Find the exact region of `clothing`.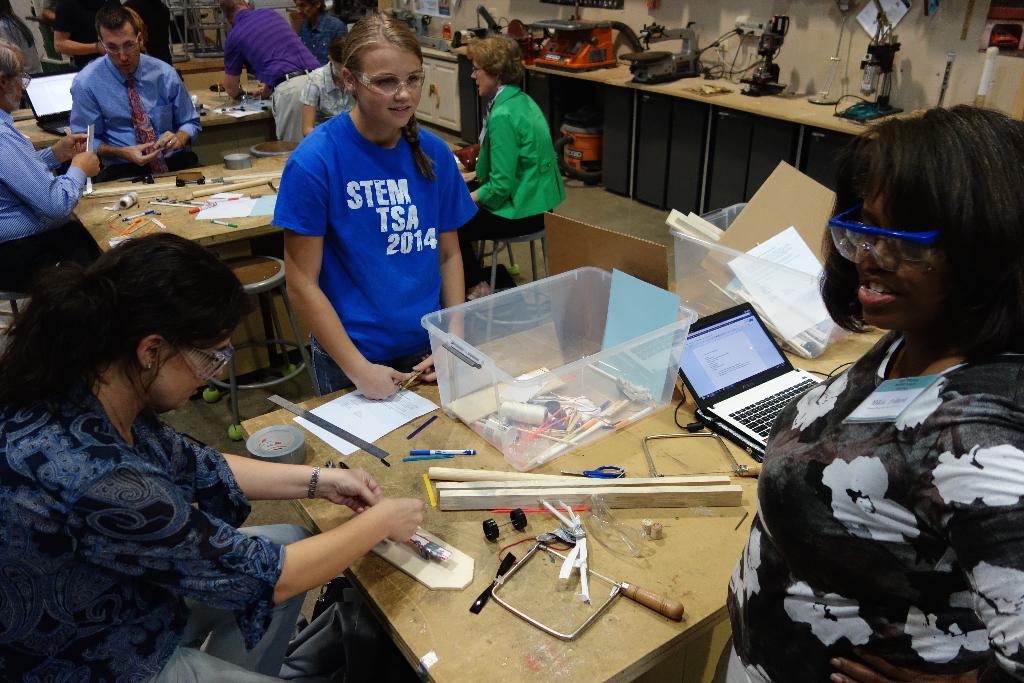
Exact region: box=[732, 355, 1023, 679].
